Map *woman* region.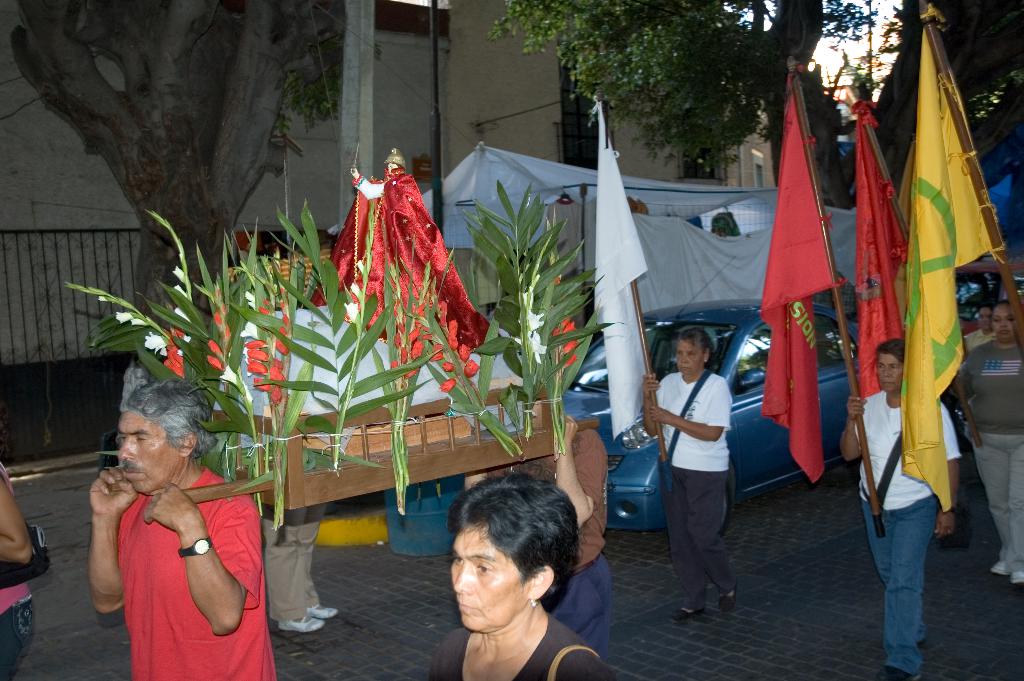
Mapped to BBox(422, 471, 618, 680).
